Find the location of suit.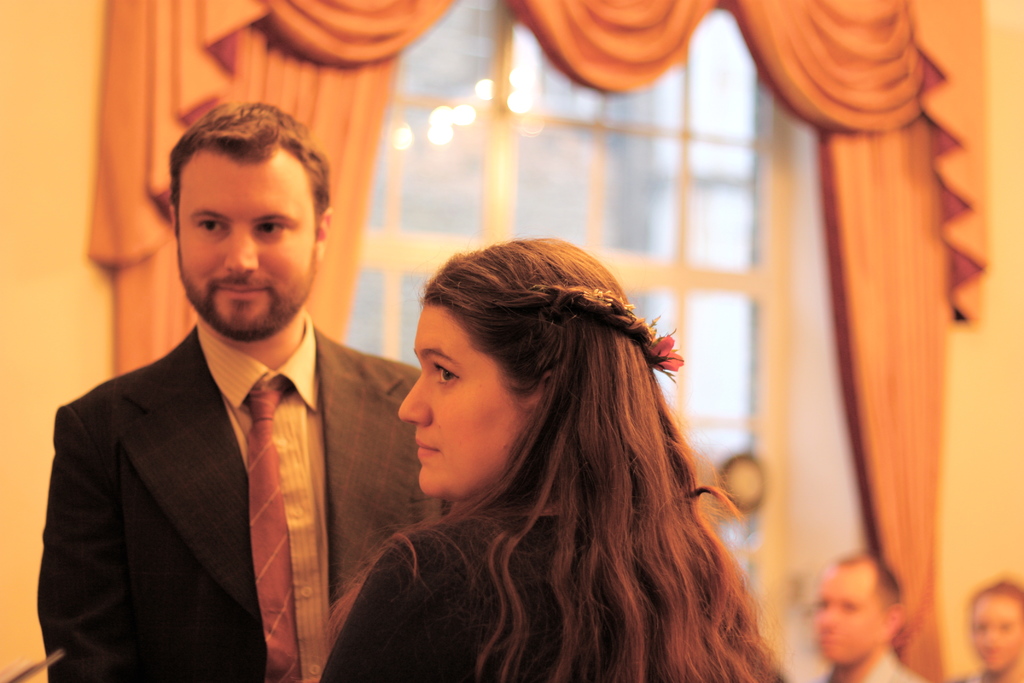
Location: box(33, 215, 415, 668).
